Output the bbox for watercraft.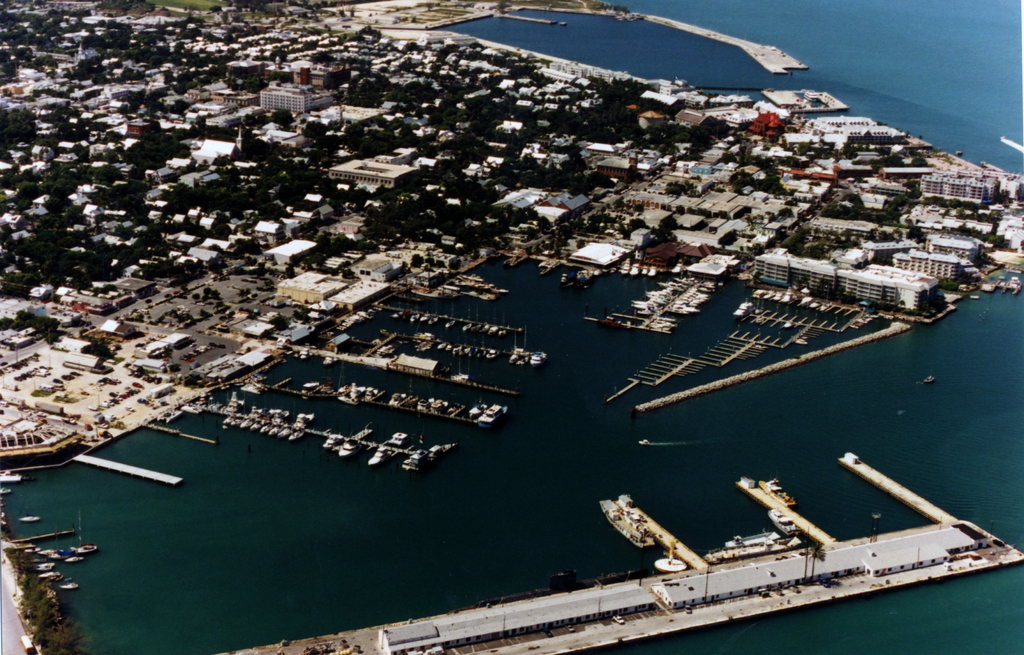
<region>508, 347, 529, 363</region>.
